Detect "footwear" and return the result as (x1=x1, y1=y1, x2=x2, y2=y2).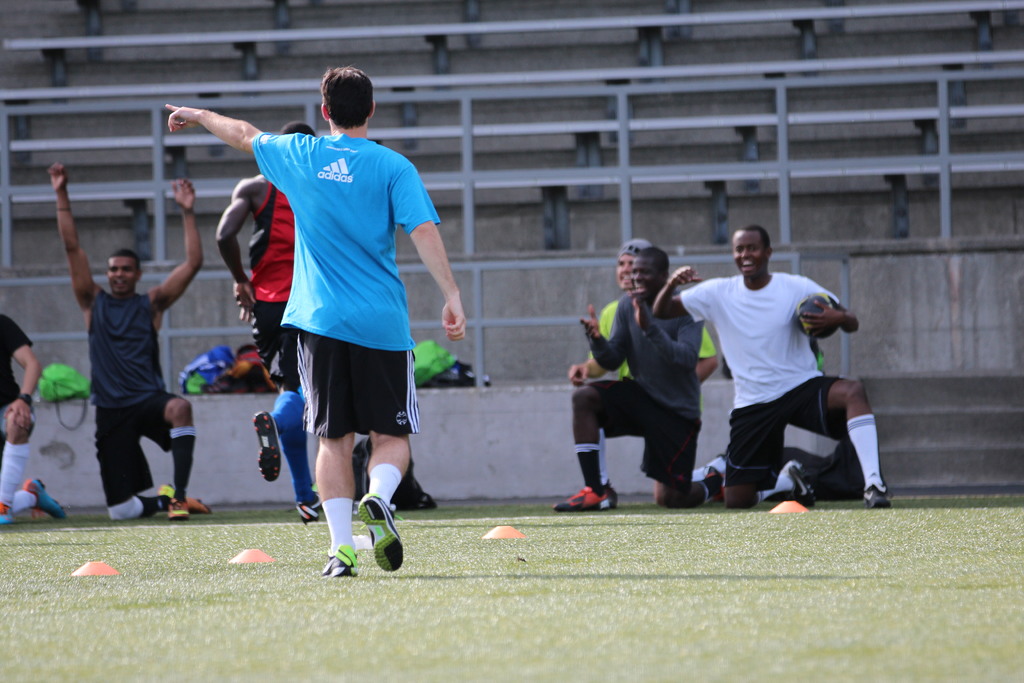
(x1=357, y1=493, x2=401, y2=572).
